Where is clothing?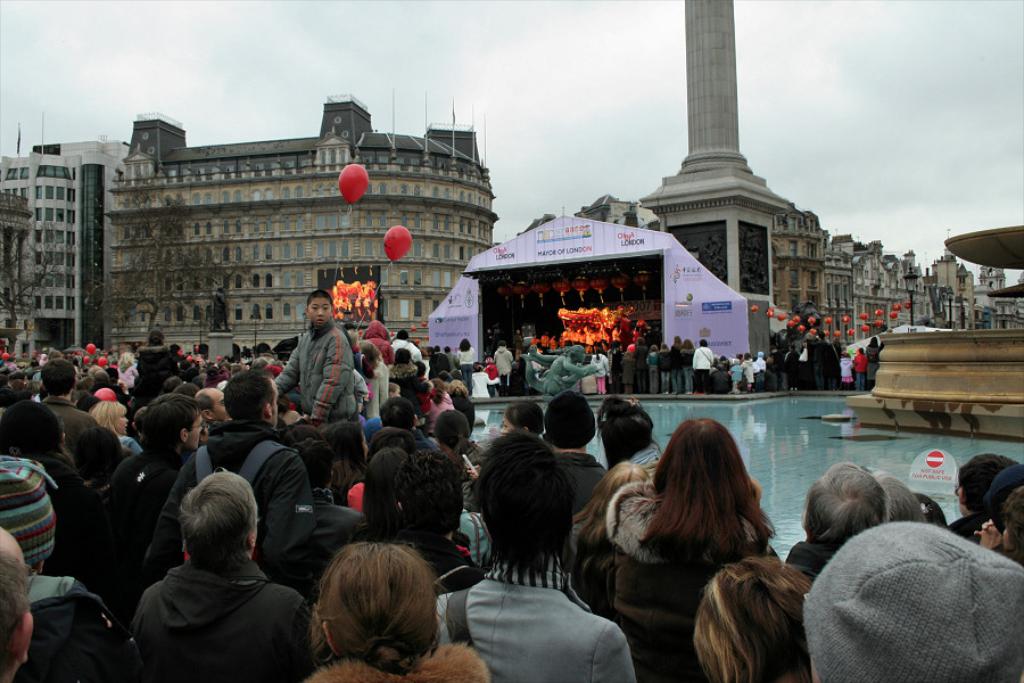
740:362:752:390.
